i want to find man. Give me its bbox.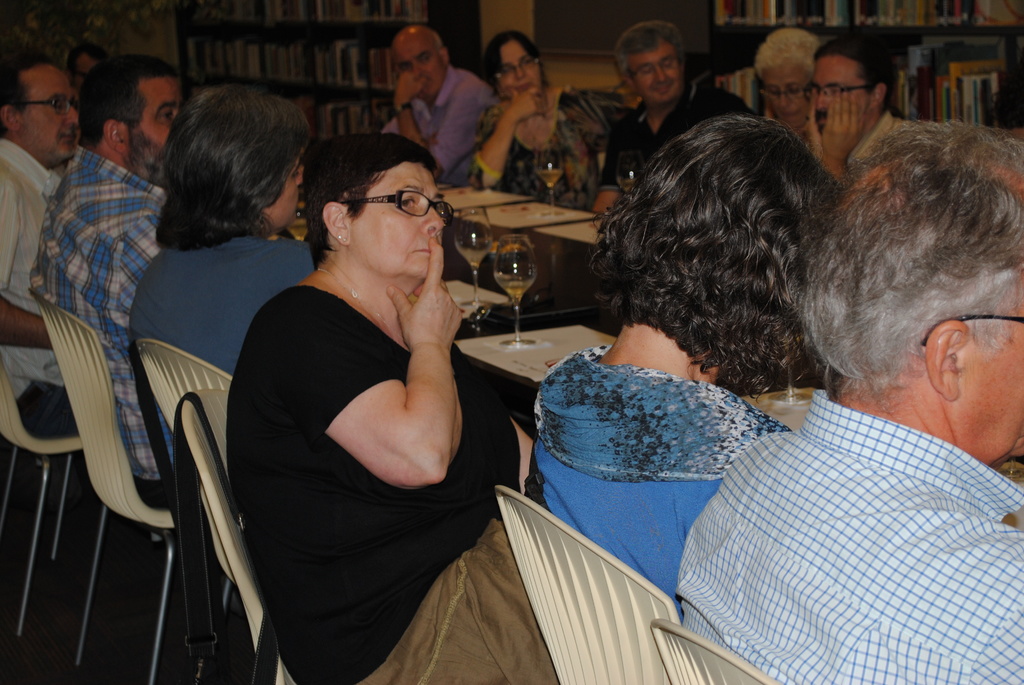
bbox=[0, 54, 83, 443].
